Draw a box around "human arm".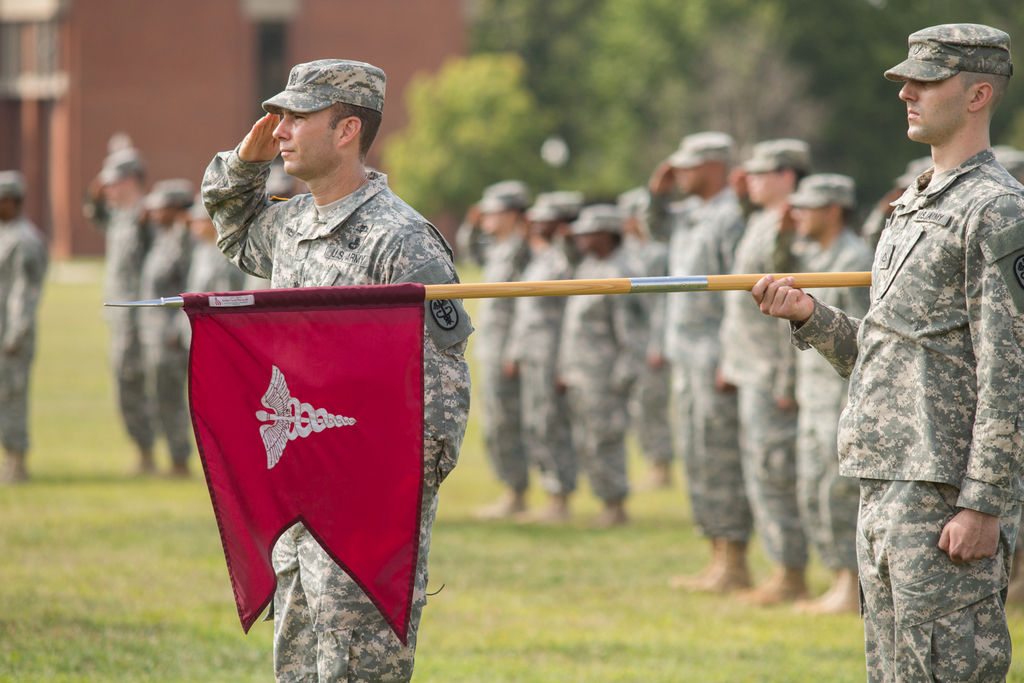
box(755, 267, 849, 349).
